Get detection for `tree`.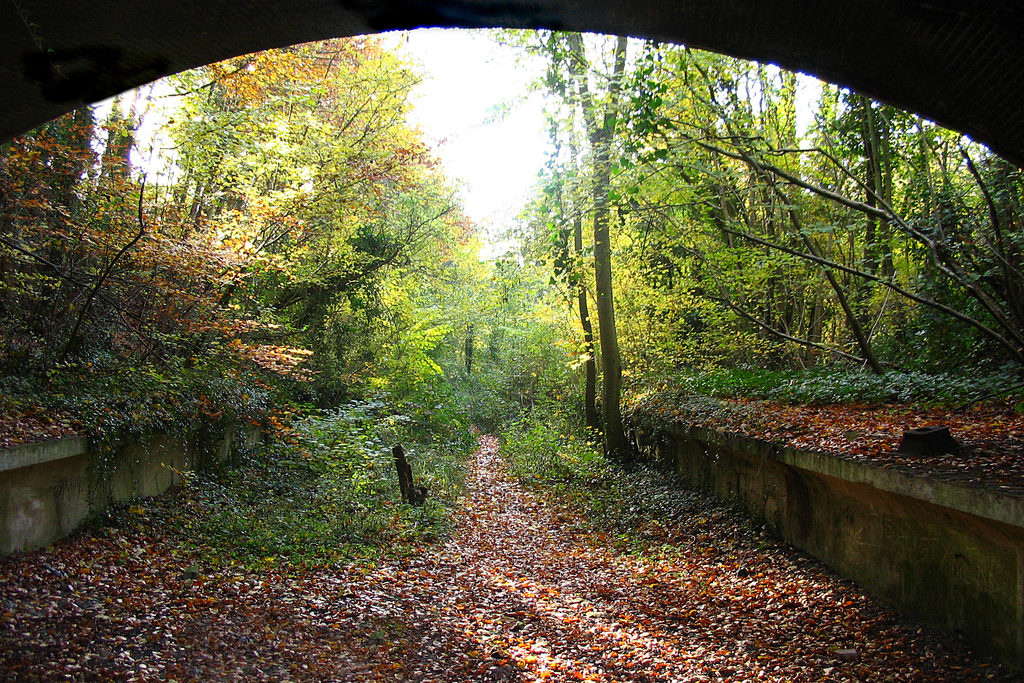
Detection: pyautogui.locateOnScreen(652, 49, 1023, 389).
